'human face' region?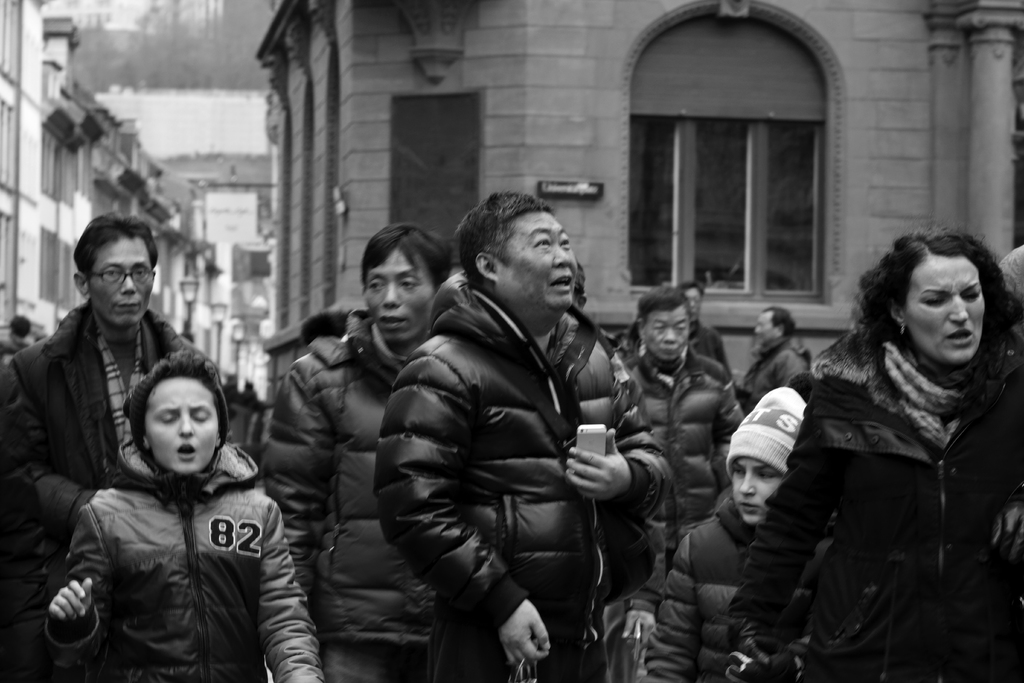
[904, 243, 982, 377]
